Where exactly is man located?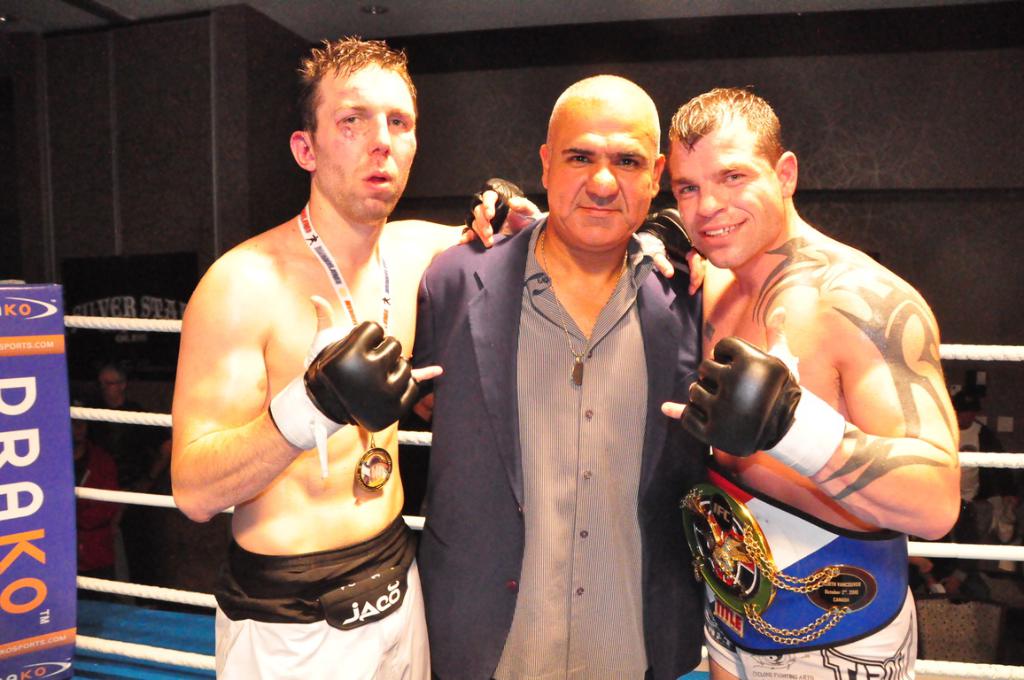
Its bounding box is BBox(415, 72, 705, 679).
